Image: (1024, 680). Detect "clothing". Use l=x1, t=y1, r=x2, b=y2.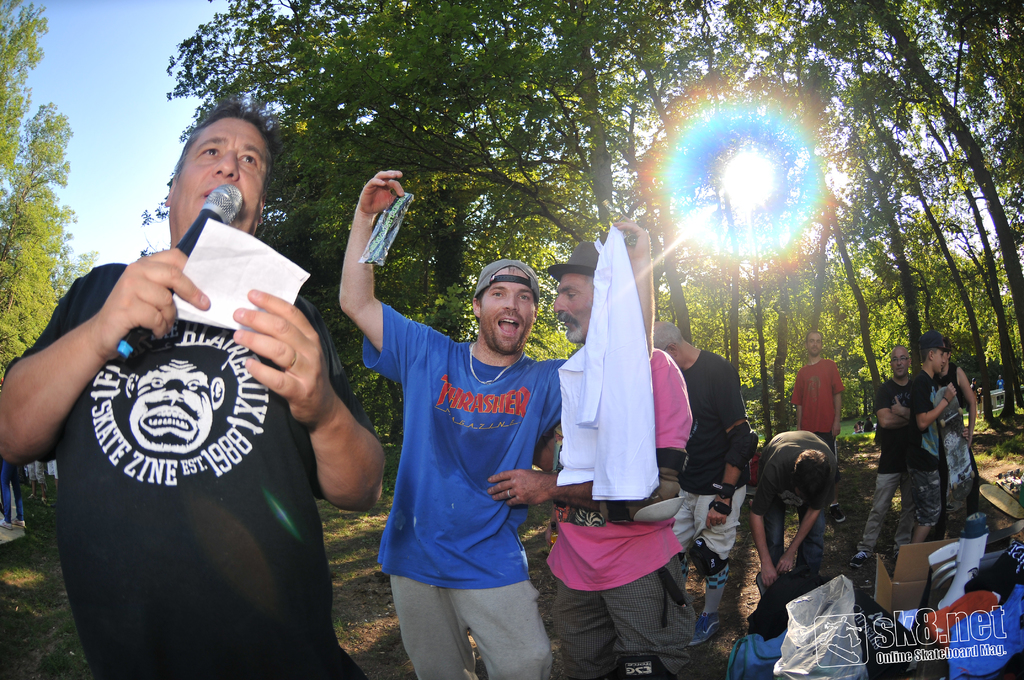
l=677, t=340, r=748, b=567.
